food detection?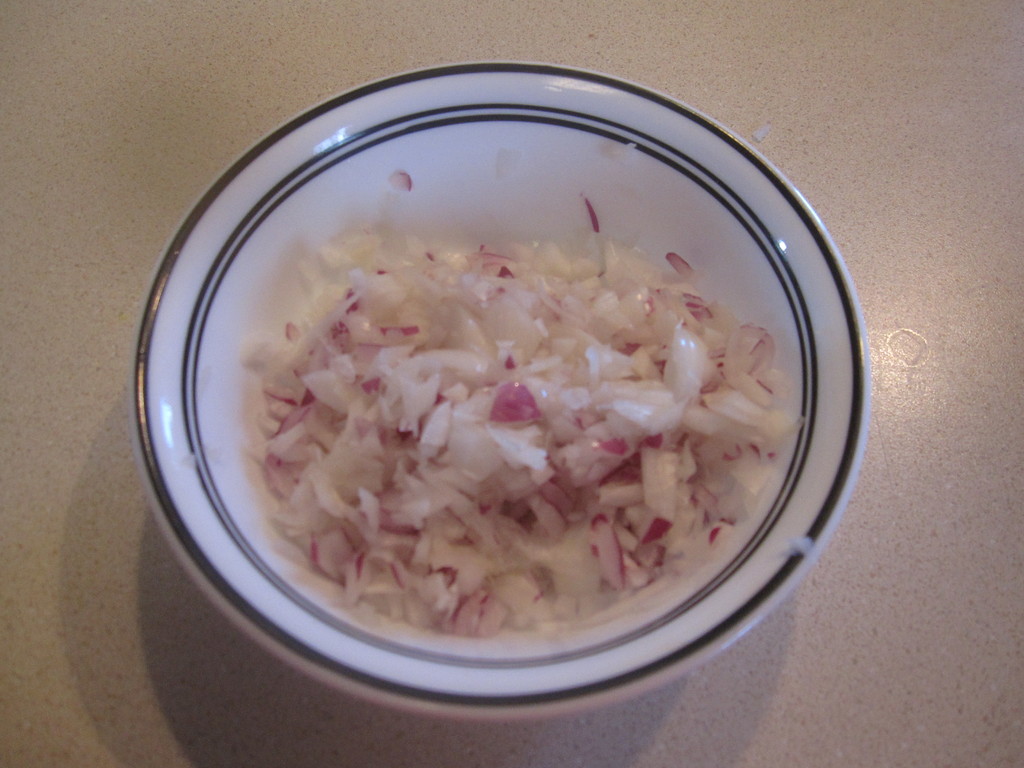
region(164, 154, 804, 644)
